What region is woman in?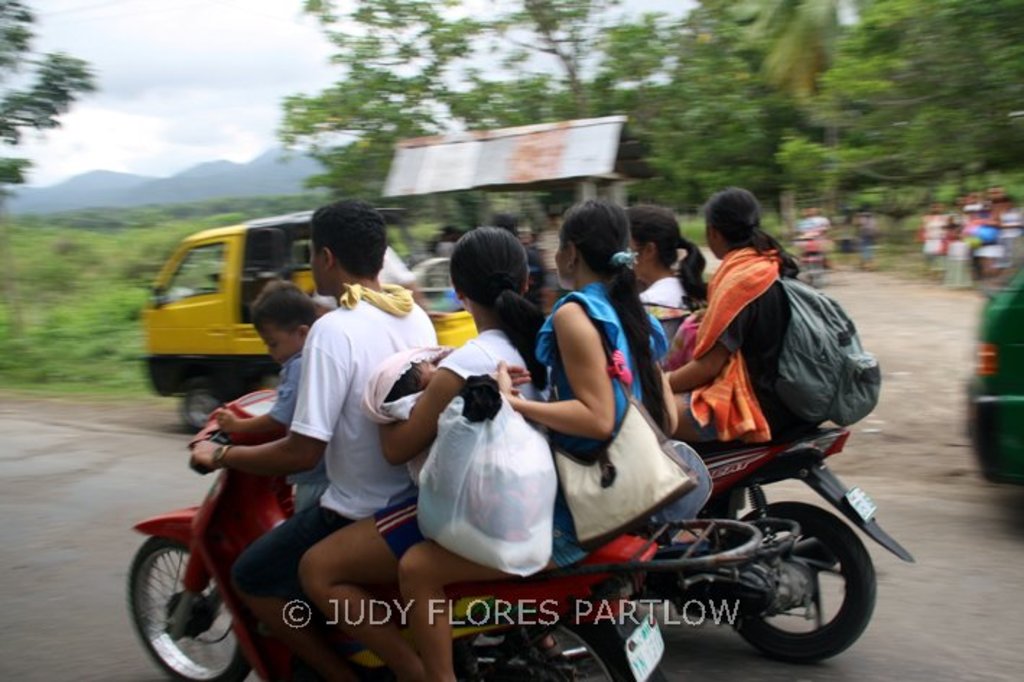
612,198,709,442.
